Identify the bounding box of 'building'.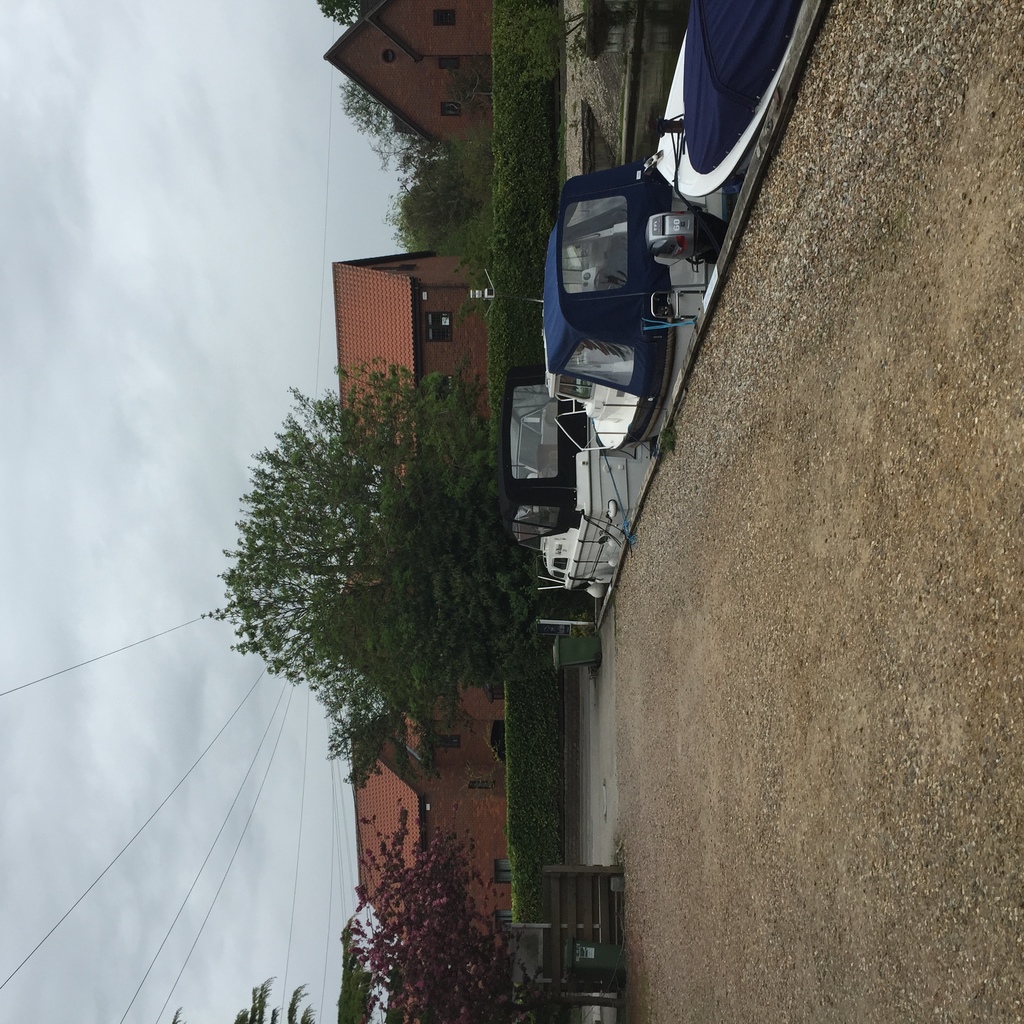
<region>347, 667, 508, 966</region>.
